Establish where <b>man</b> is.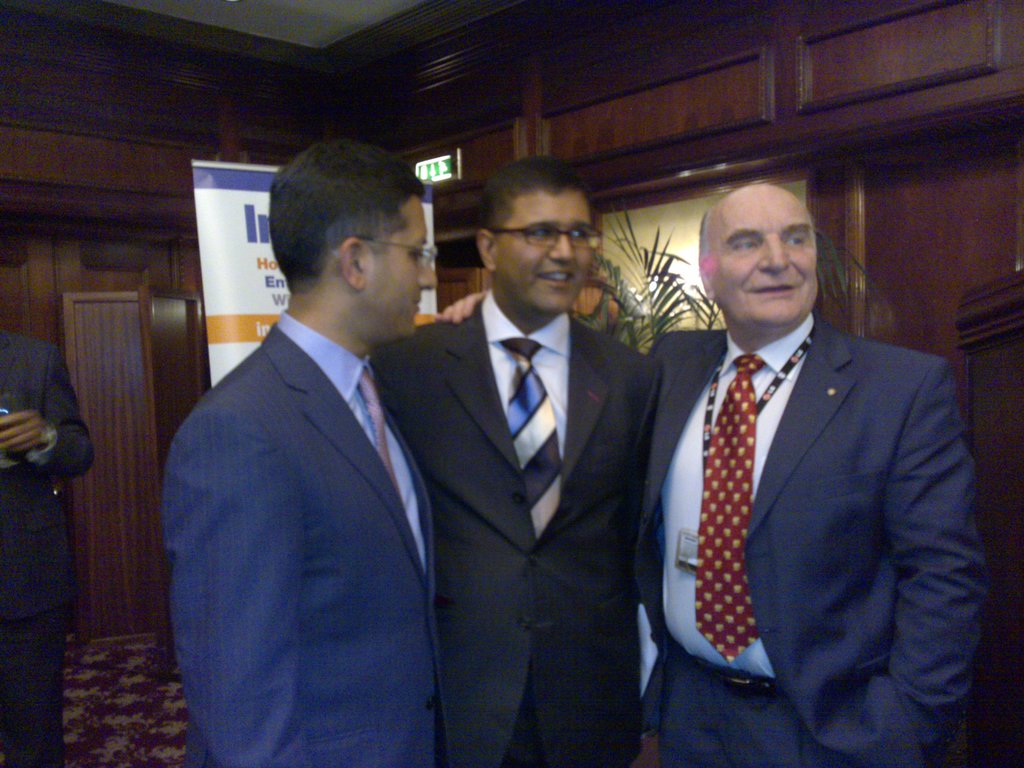
Established at (434,177,988,767).
